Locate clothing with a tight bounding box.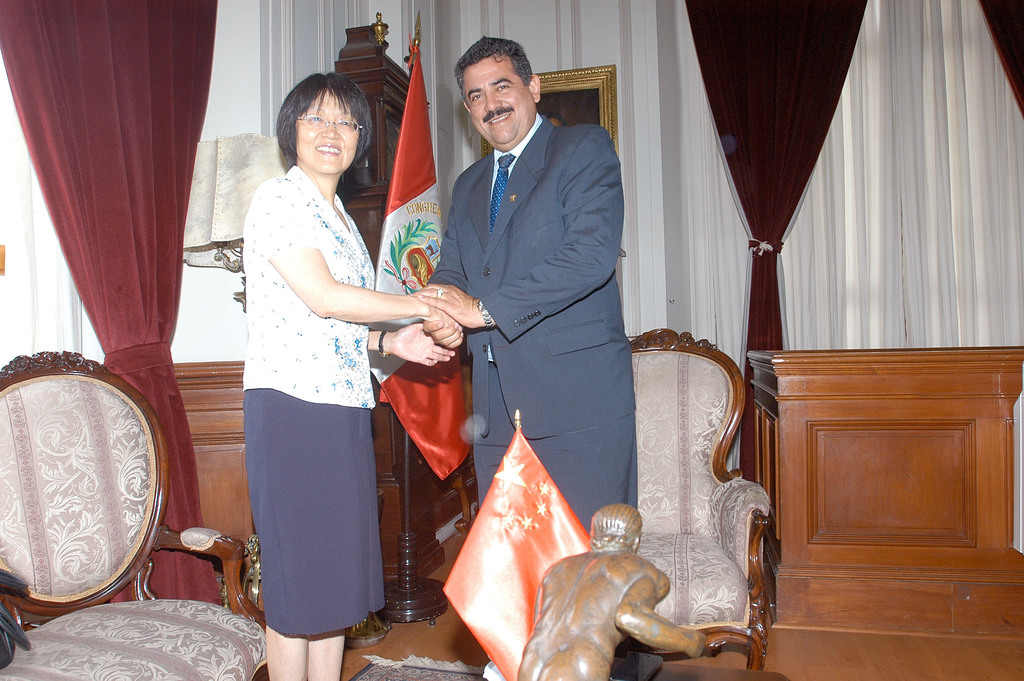
(left=230, top=118, right=412, bottom=612).
